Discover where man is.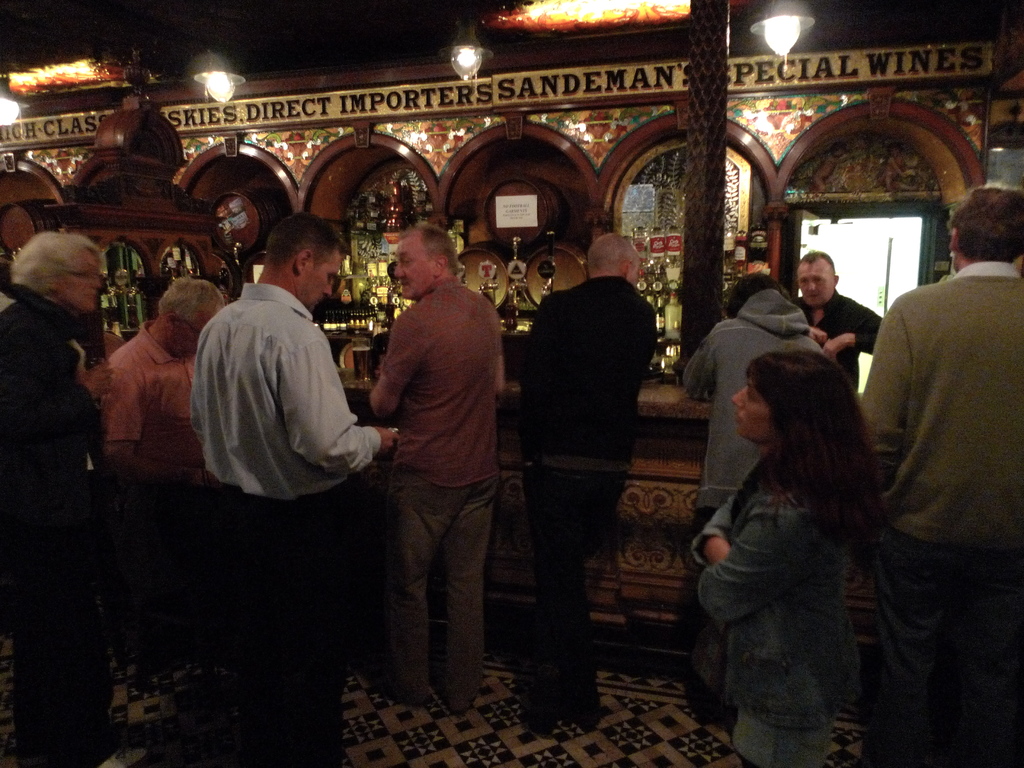
Discovered at (x1=365, y1=232, x2=508, y2=716).
